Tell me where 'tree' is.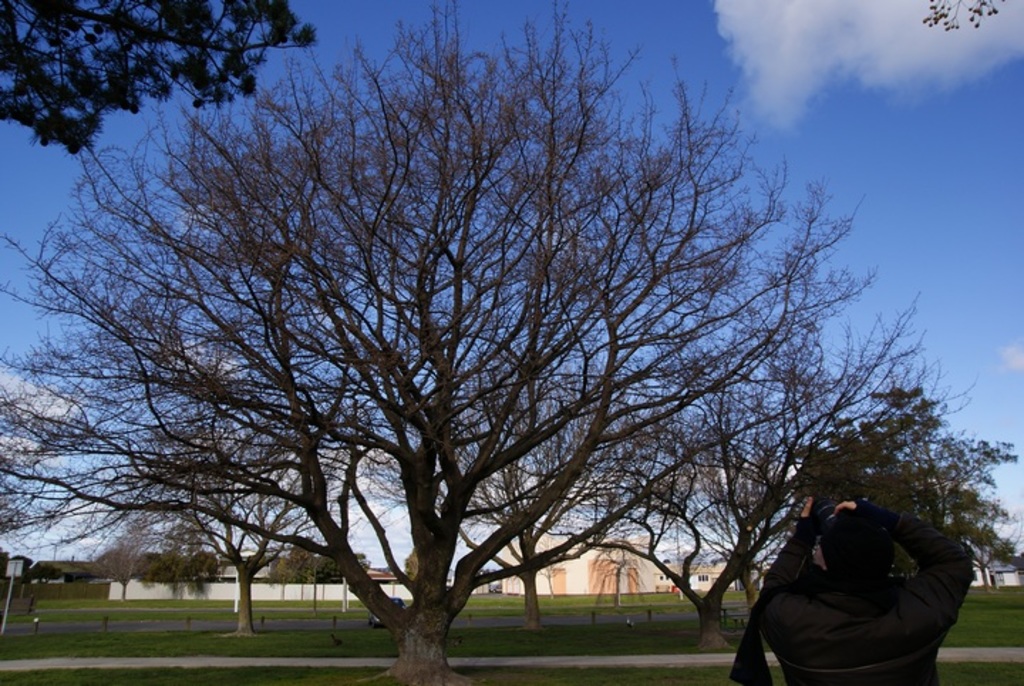
'tree' is at region(536, 531, 565, 596).
